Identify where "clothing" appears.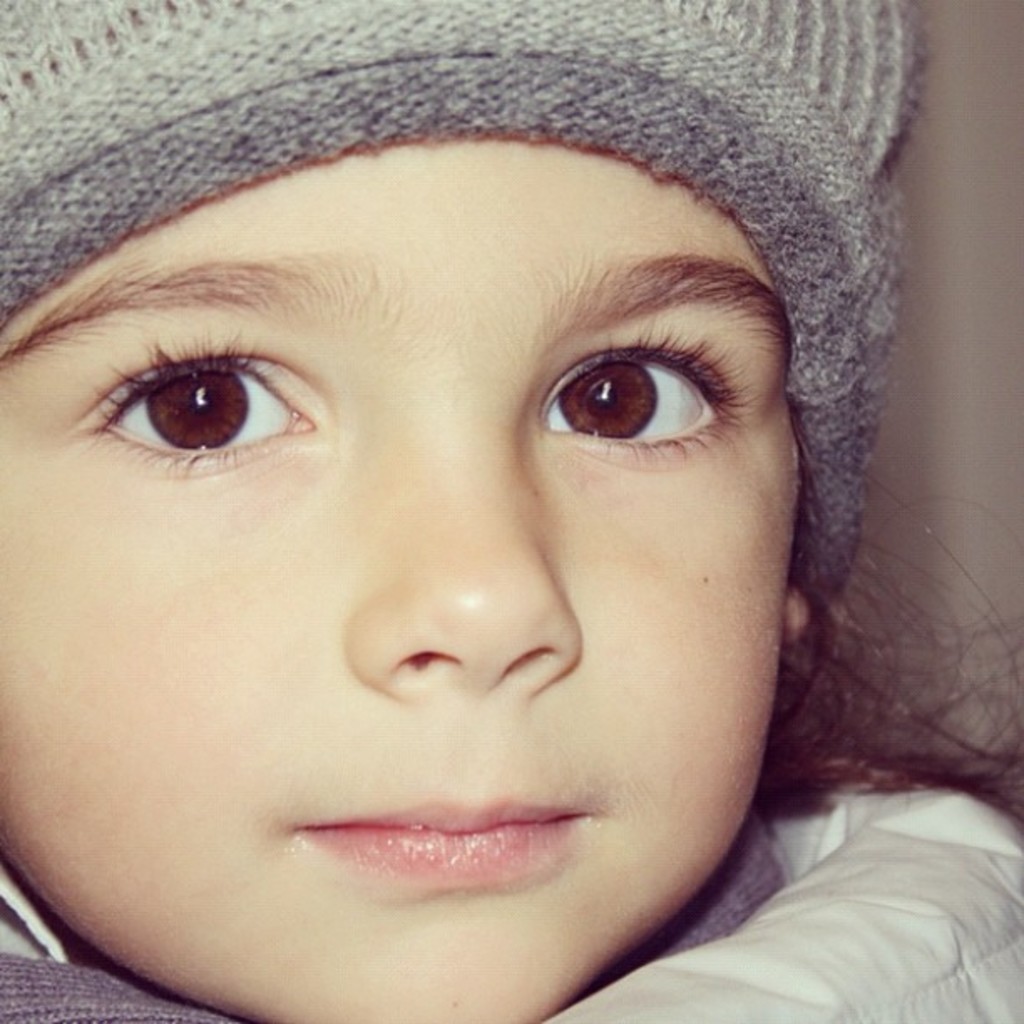
Appears at select_region(0, 0, 954, 616).
